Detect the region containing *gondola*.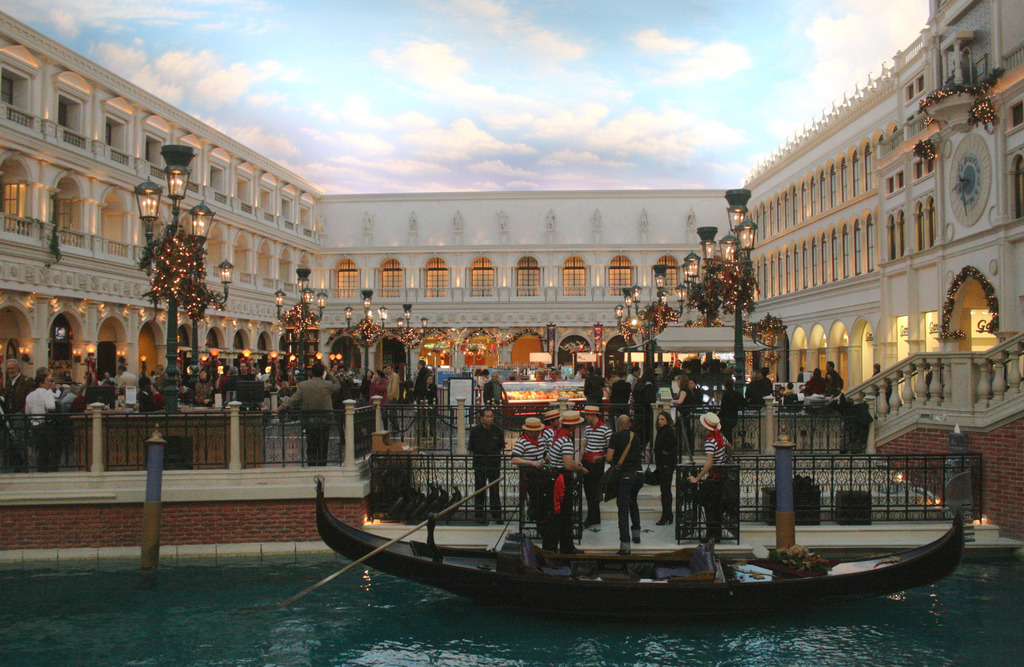
x1=312, y1=469, x2=979, y2=629.
